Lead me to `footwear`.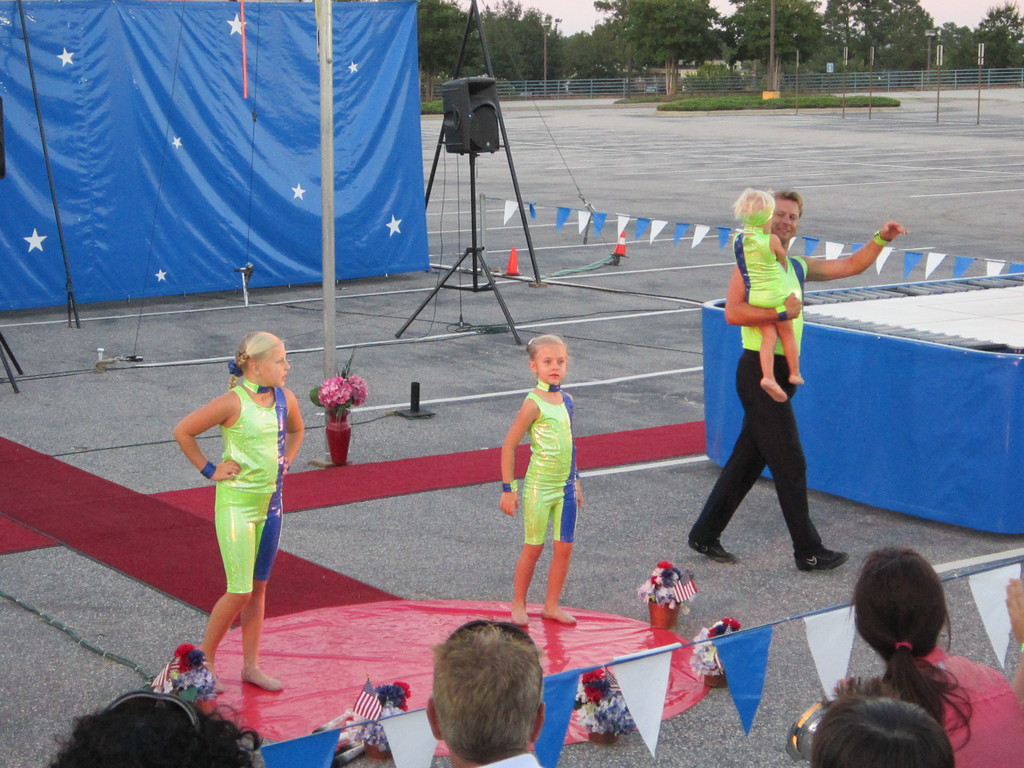
Lead to left=687, top=533, right=738, bottom=563.
